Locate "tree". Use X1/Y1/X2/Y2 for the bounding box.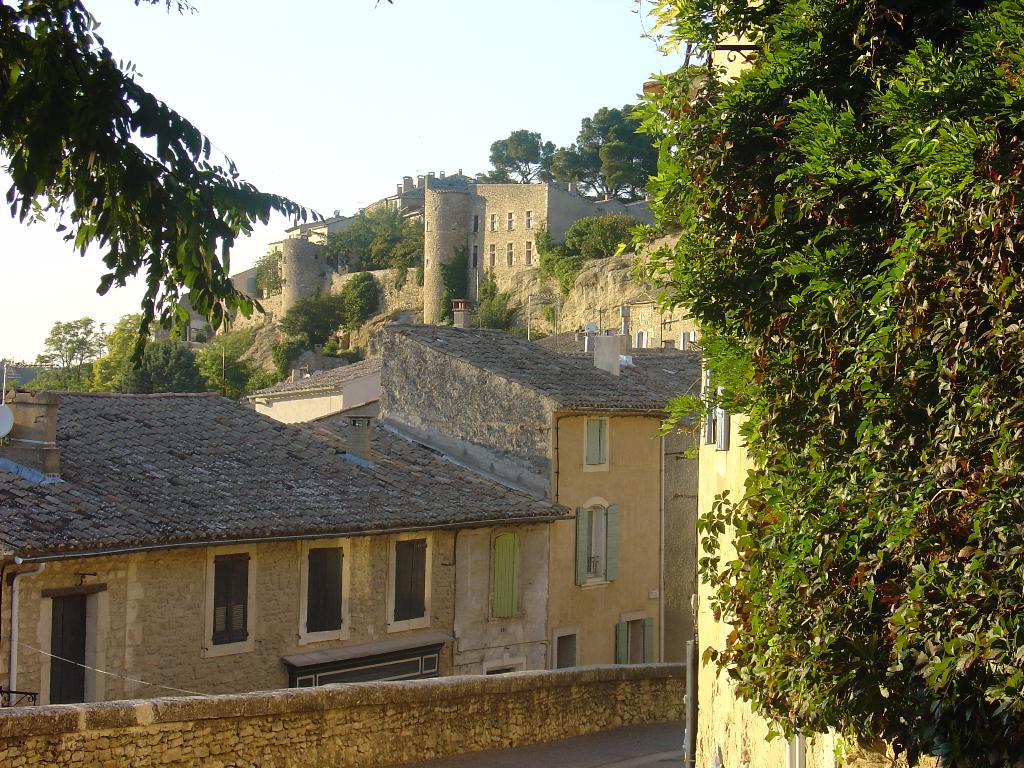
642/0/1023/767.
